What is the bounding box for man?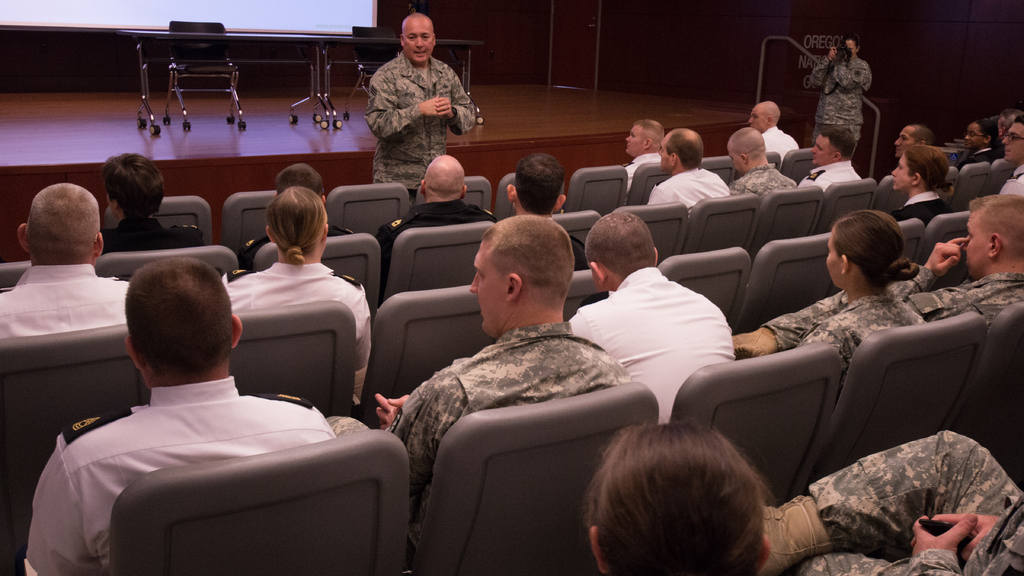
left=895, top=193, right=1023, bottom=321.
